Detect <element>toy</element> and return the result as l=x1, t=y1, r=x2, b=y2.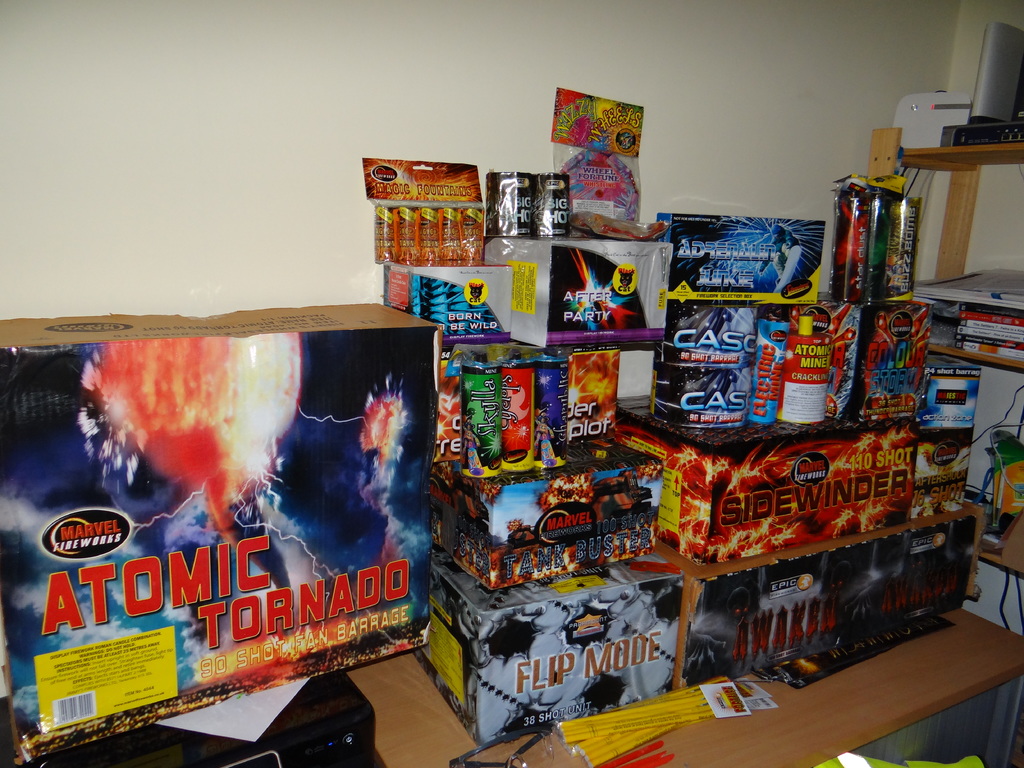
l=648, t=412, r=917, b=570.
